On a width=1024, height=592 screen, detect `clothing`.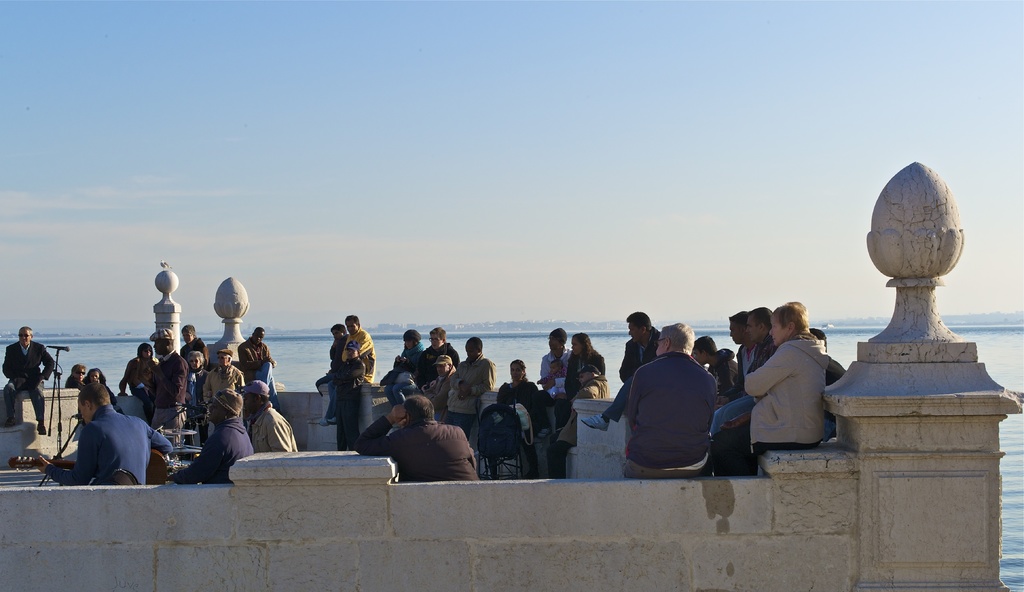
{"x1": 710, "y1": 332, "x2": 819, "y2": 474}.
